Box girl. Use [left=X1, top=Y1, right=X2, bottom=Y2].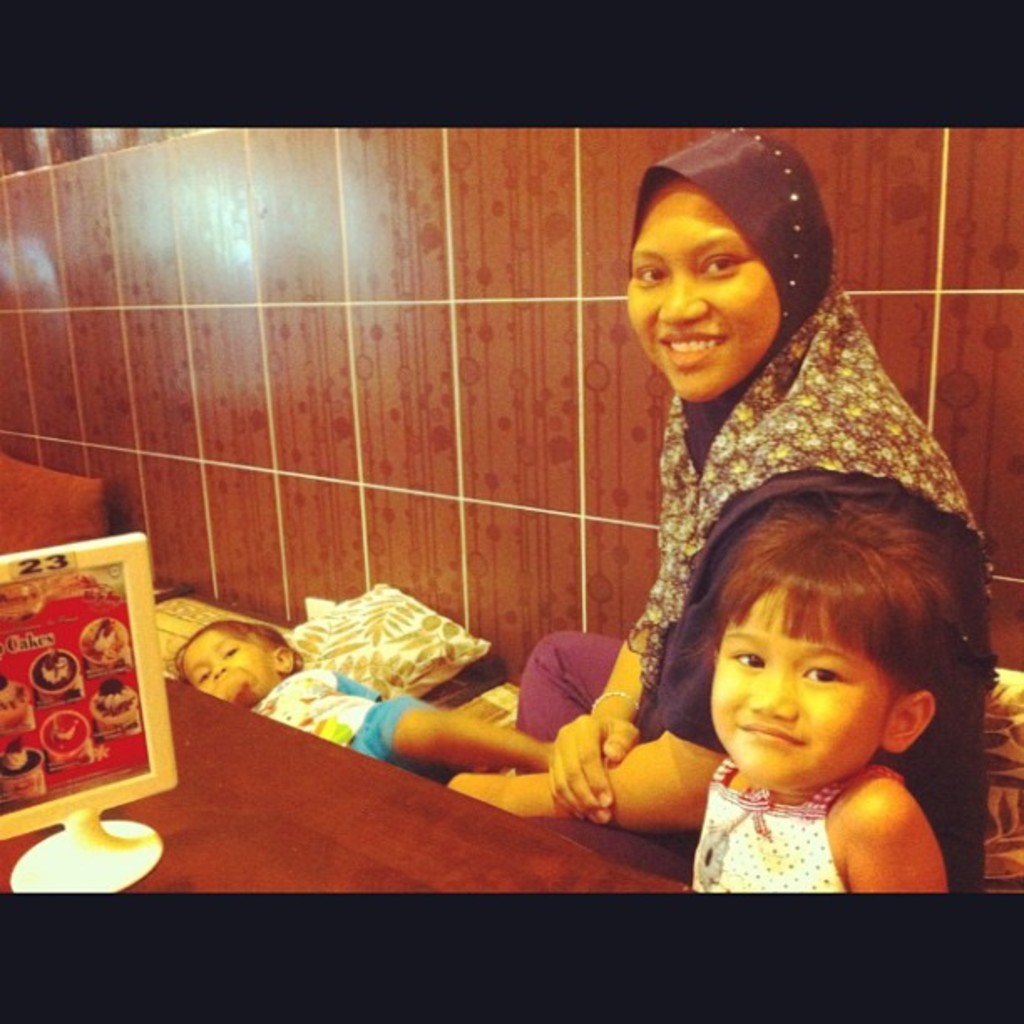
[left=693, top=492, right=967, bottom=895].
